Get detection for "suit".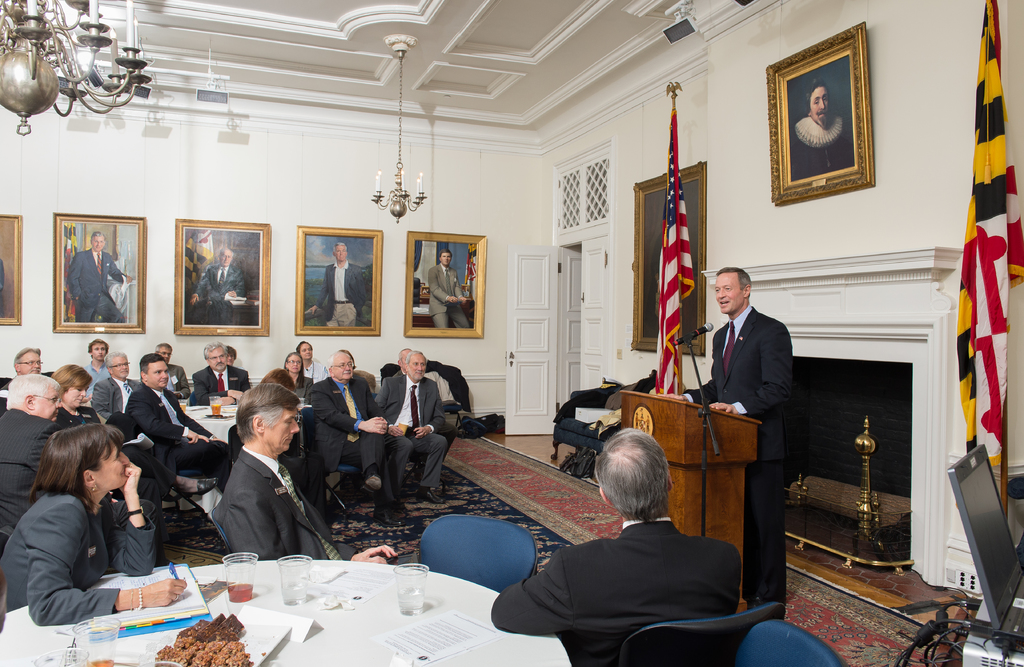
Detection: [216, 442, 388, 566].
